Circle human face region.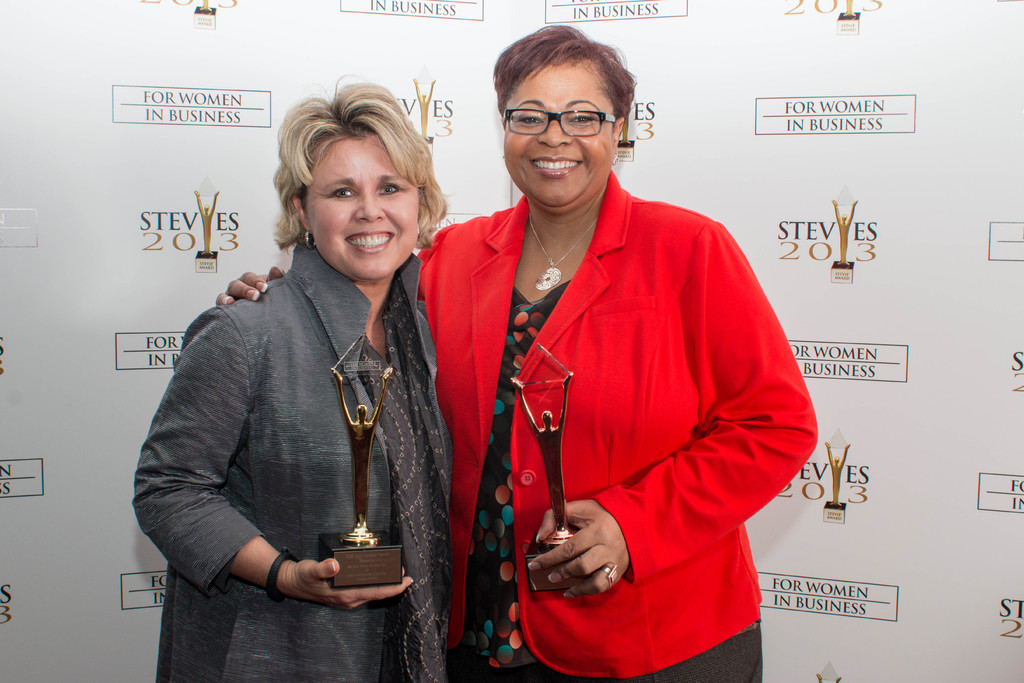
Region: select_region(312, 142, 424, 277).
